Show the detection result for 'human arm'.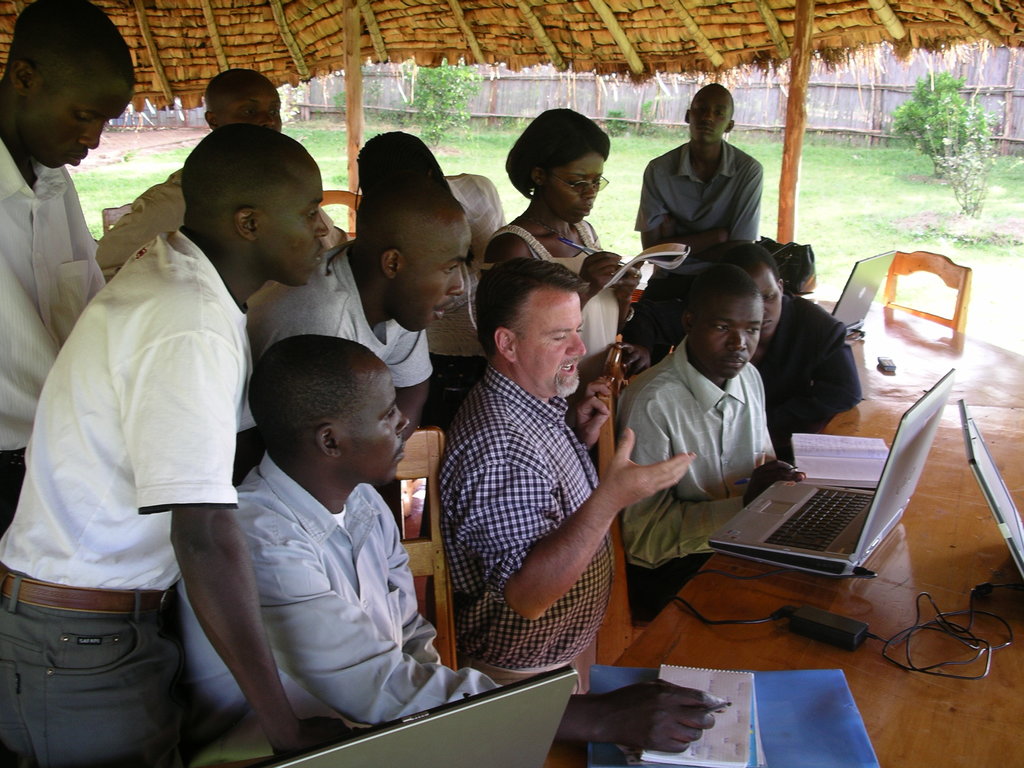
bbox(333, 207, 350, 248).
